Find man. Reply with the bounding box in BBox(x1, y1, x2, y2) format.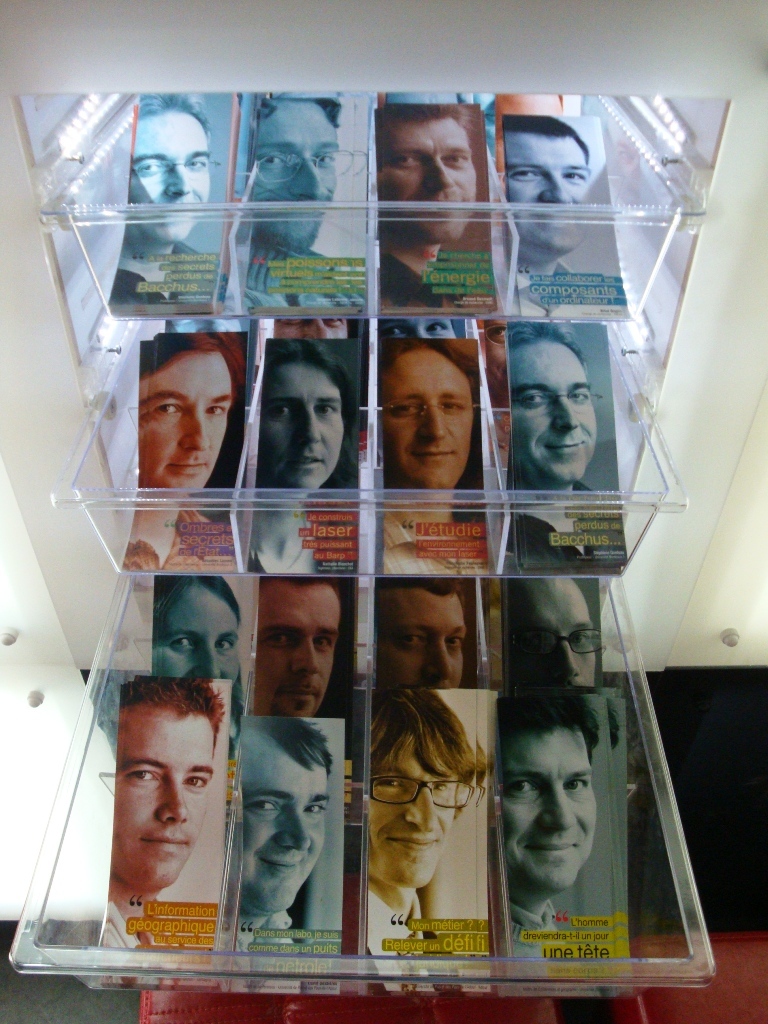
BBox(501, 323, 624, 569).
